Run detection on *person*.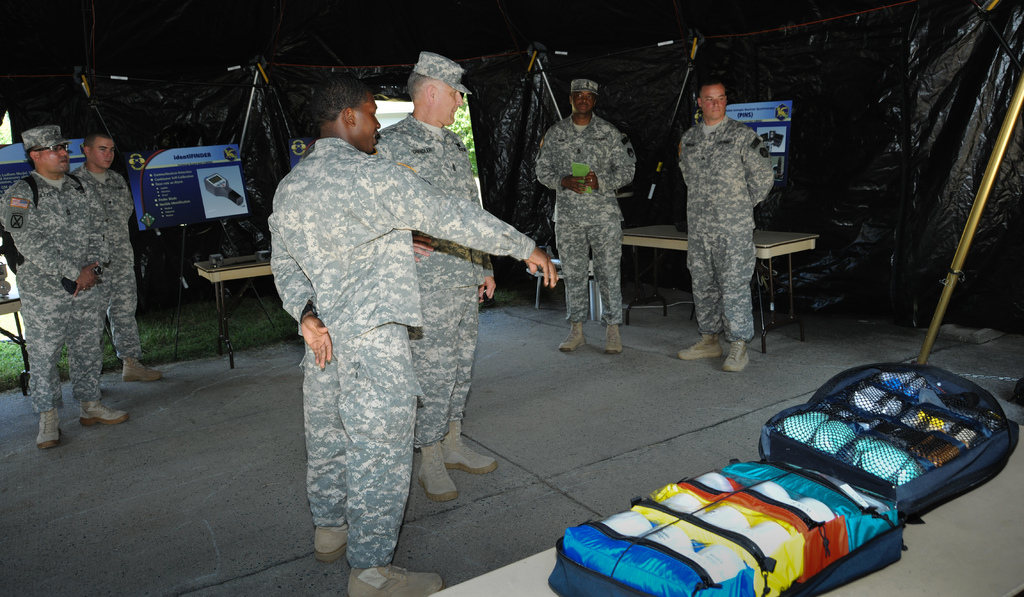
Result: BBox(676, 76, 777, 376).
